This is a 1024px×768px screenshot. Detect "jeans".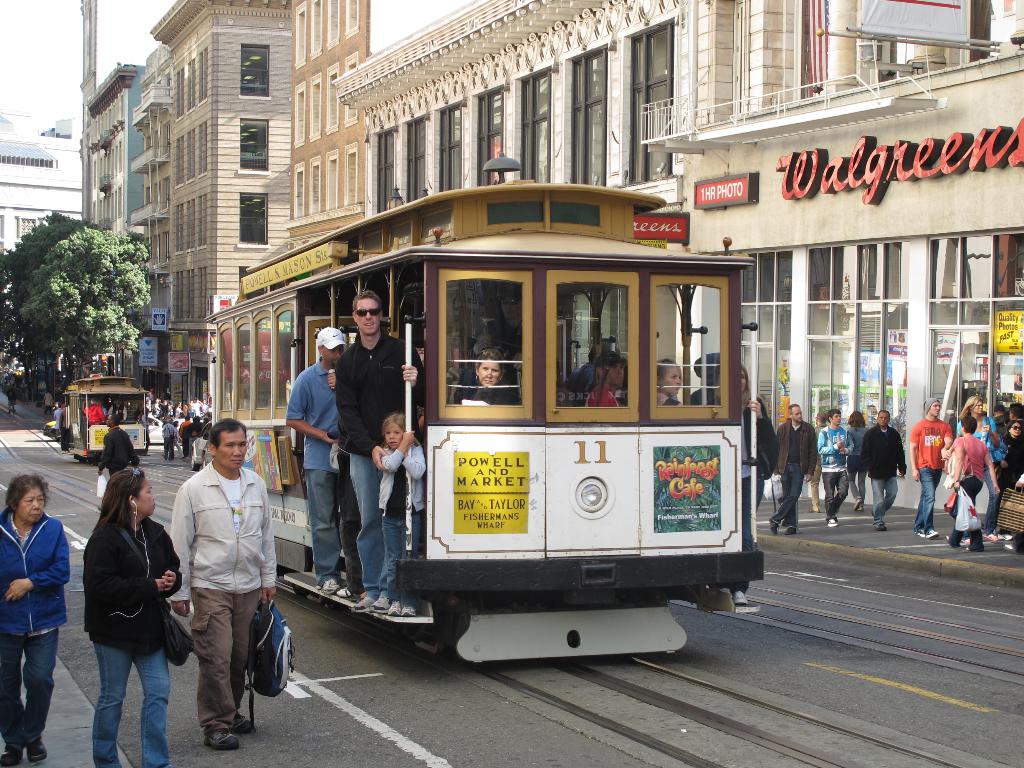
{"x1": 345, "y1": 441, "x2": 389, "y2": 596}.
